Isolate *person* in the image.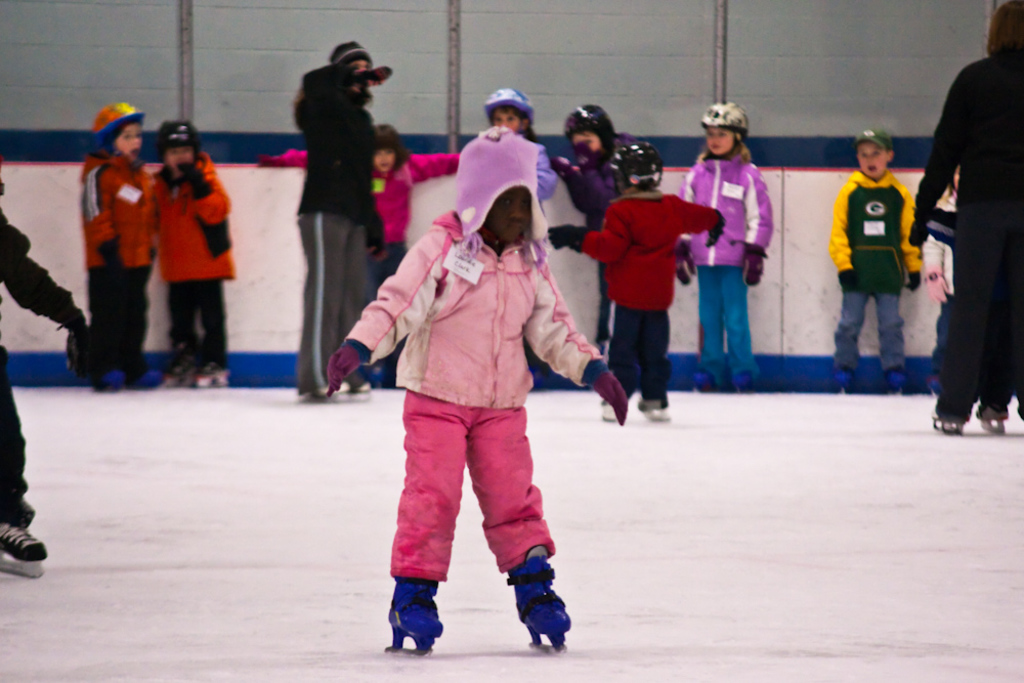
Isolated region: box(485, 87, 560, 236).
